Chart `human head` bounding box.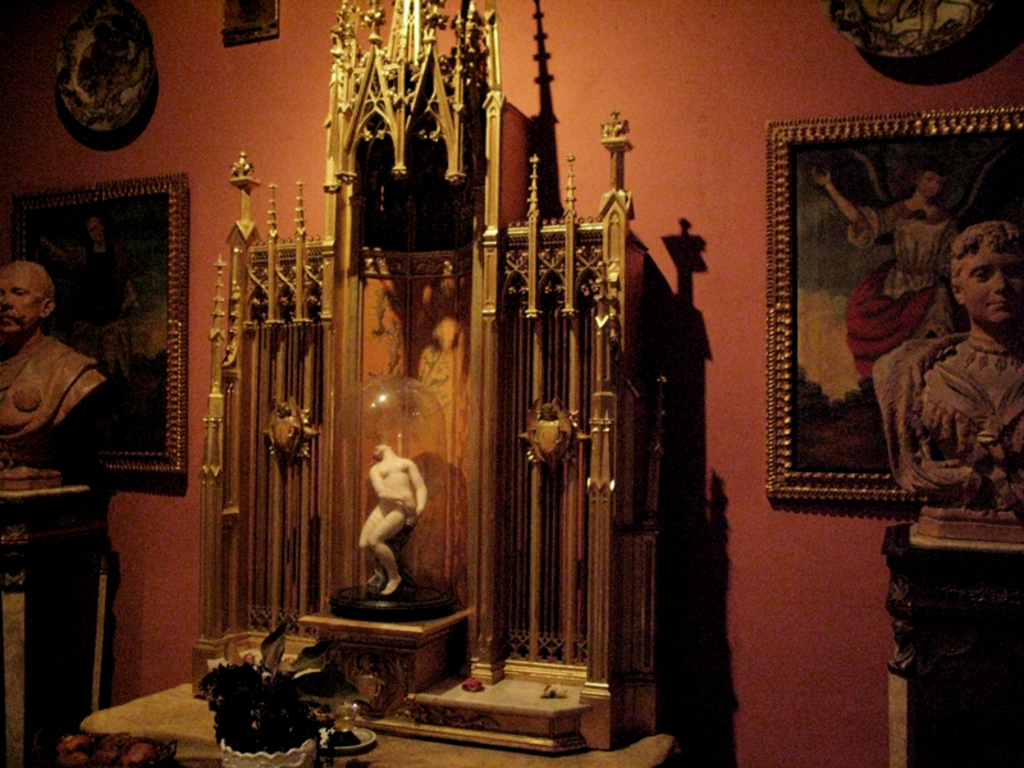
Charted: <bbox>0, 261, 56, 334</bbox>.
